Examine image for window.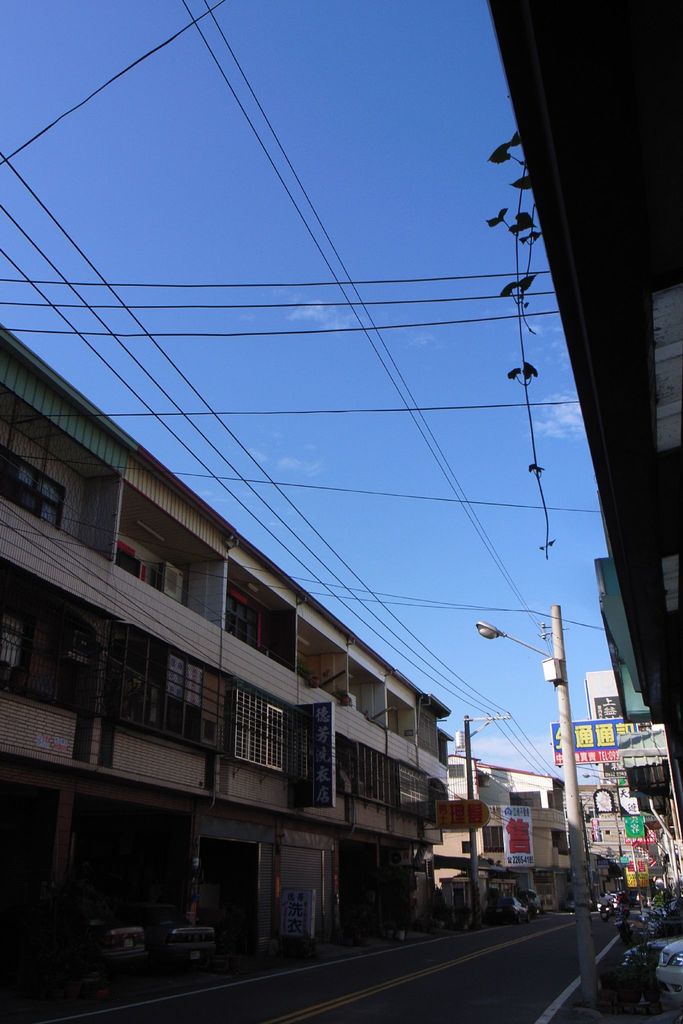
Examination result: {"x1": 0, "y1": 461, "x2": 71, "y2": 525}.
